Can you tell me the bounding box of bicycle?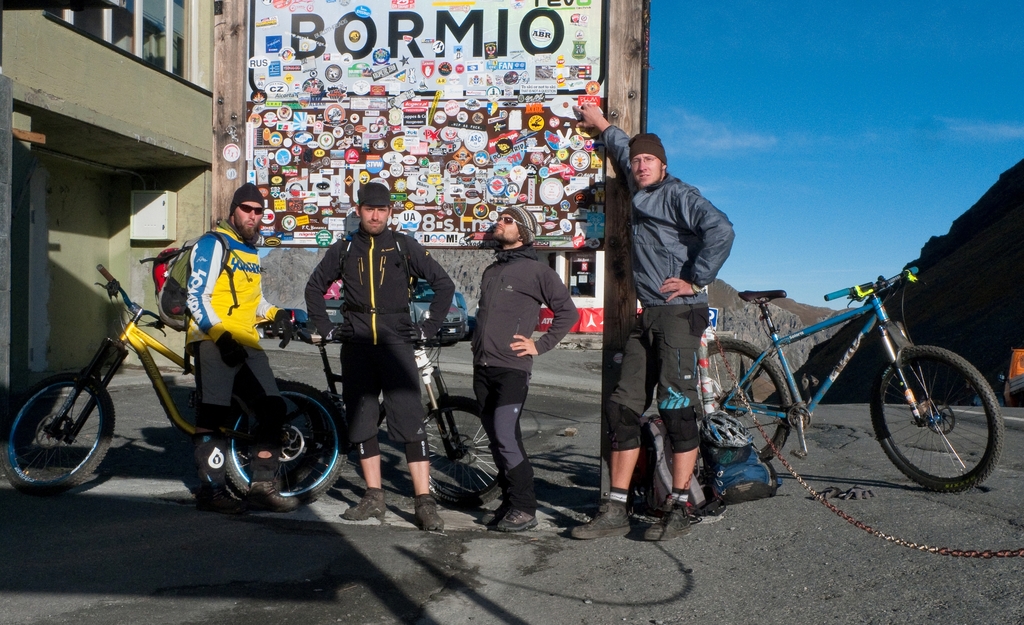
crop(680, 256, 1015, 491).
